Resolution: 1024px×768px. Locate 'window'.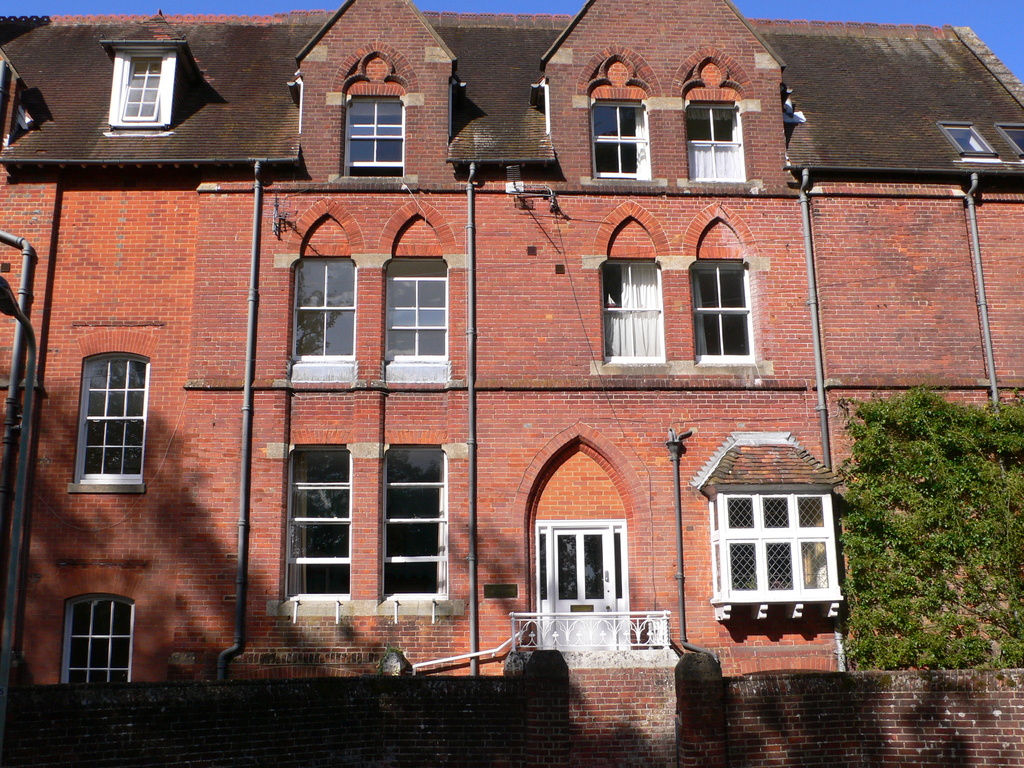
bbox=(1000, 120, 1023, 156).
